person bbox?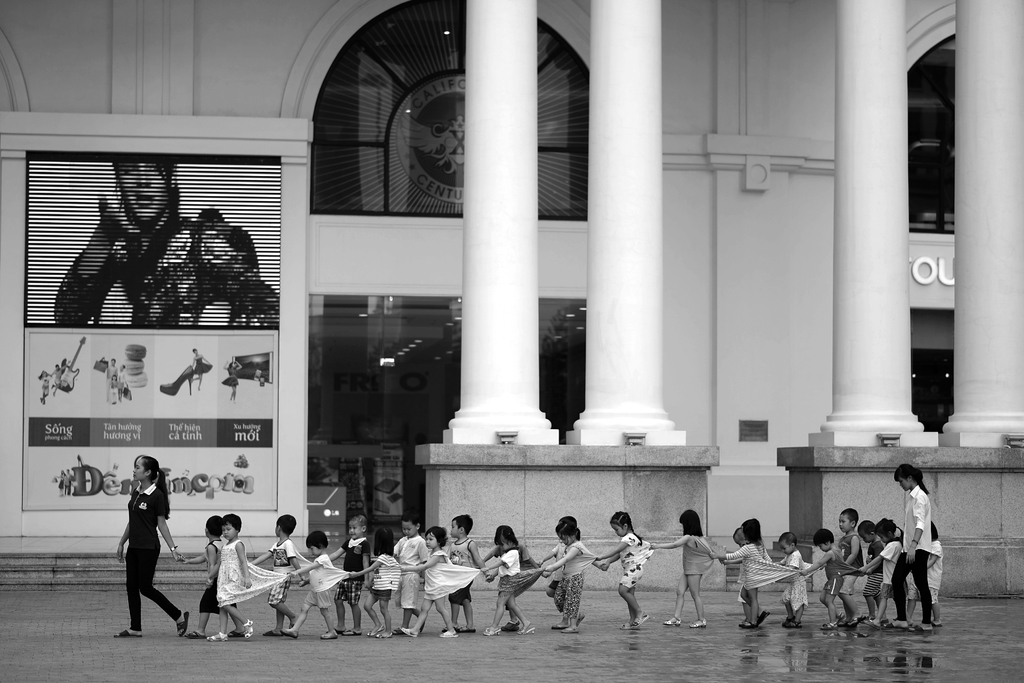
[x1=207, y1=516, x2=255, y2=644]
